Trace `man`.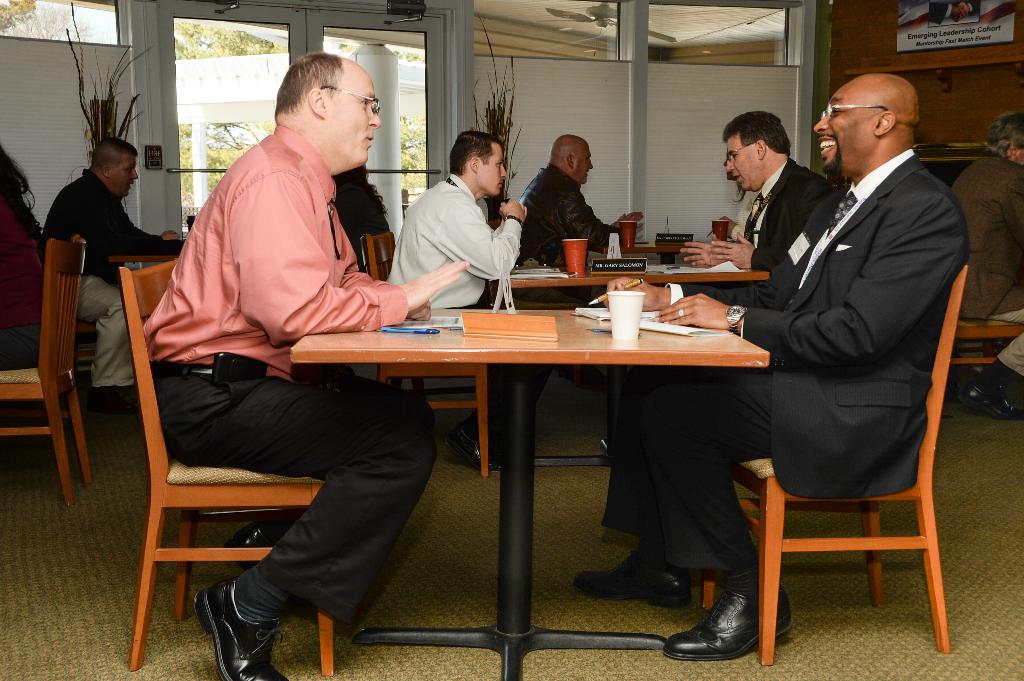
Traced to l=513, t=129, r=649, b=273.
